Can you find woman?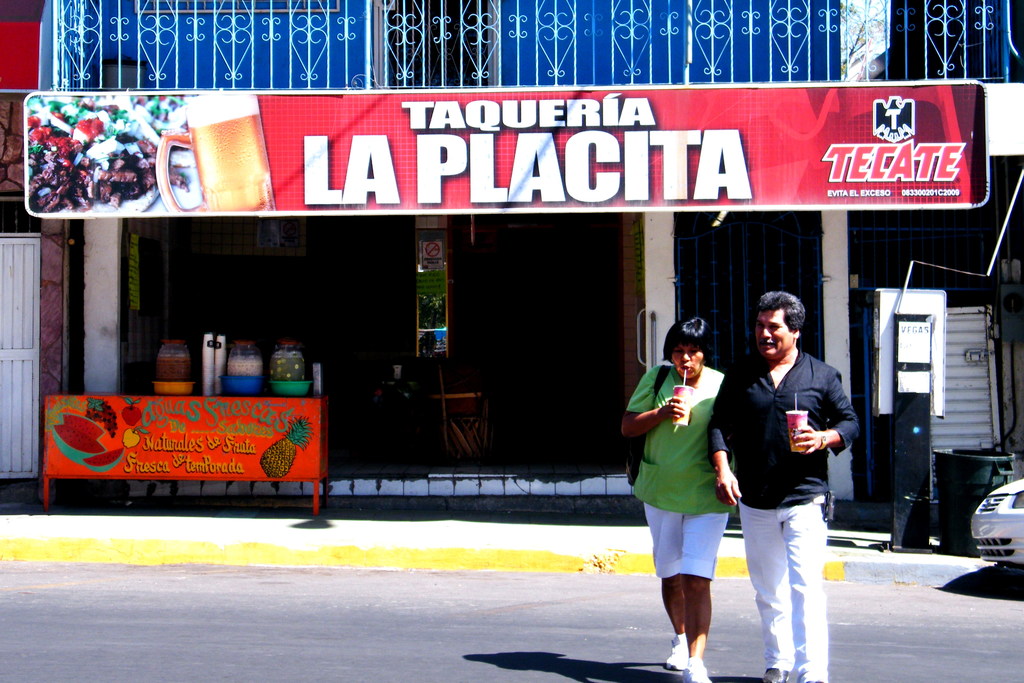
Yes, bounding box: box=[632, 326, 749, 649].
